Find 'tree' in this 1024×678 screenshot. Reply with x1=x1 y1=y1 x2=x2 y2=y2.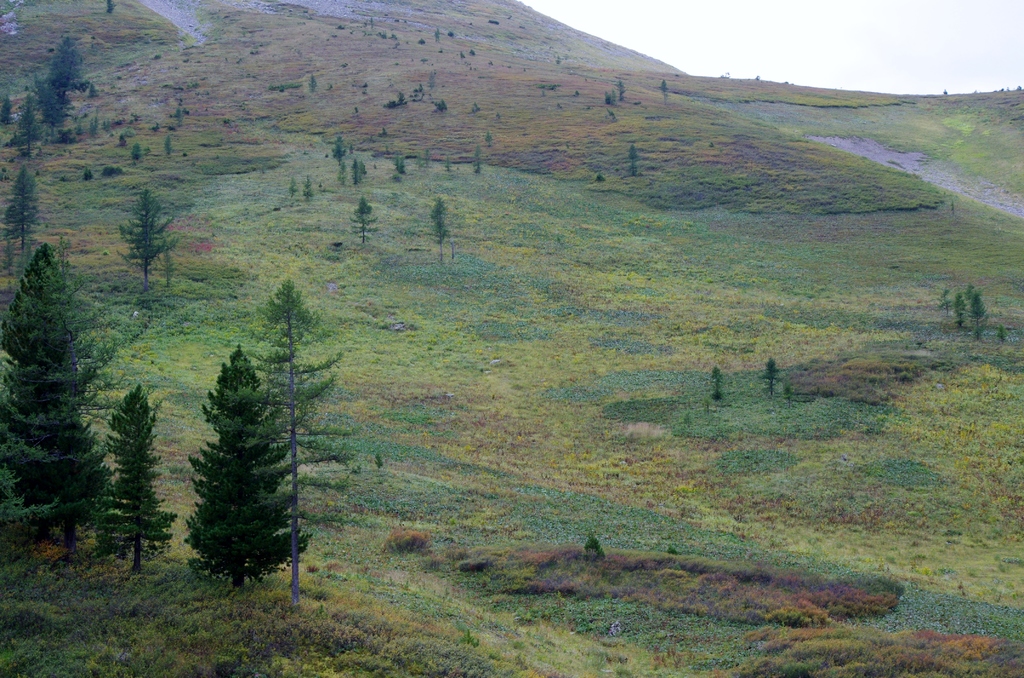
x1=0 y1=154 x2=42 y2=244.
